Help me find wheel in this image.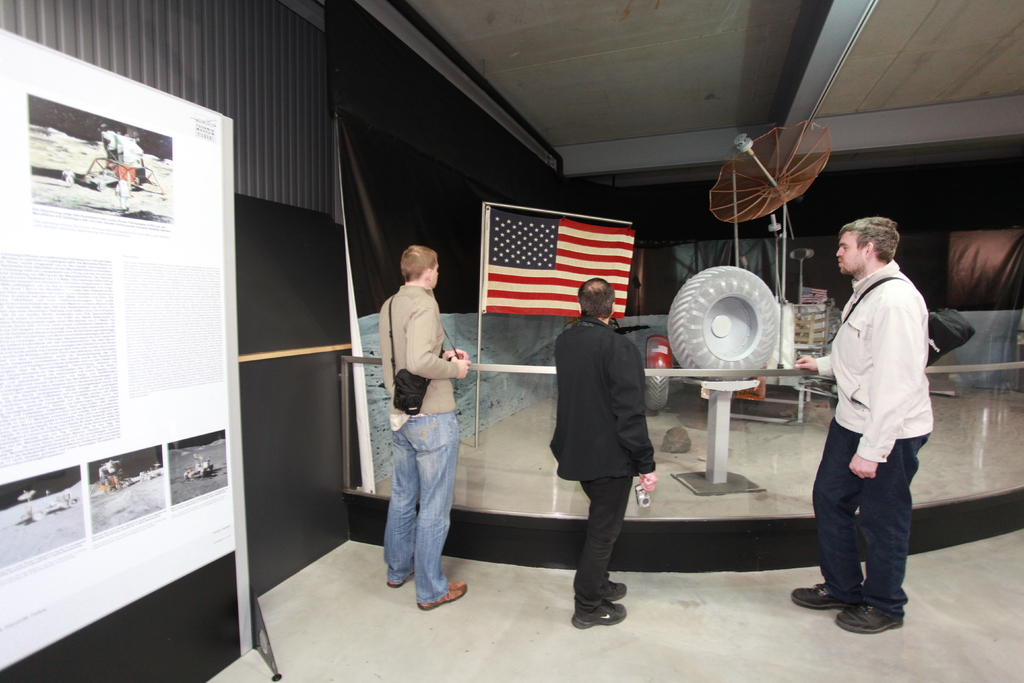
Found it: (x1=667, y1=263, x2=778, y2=378).
